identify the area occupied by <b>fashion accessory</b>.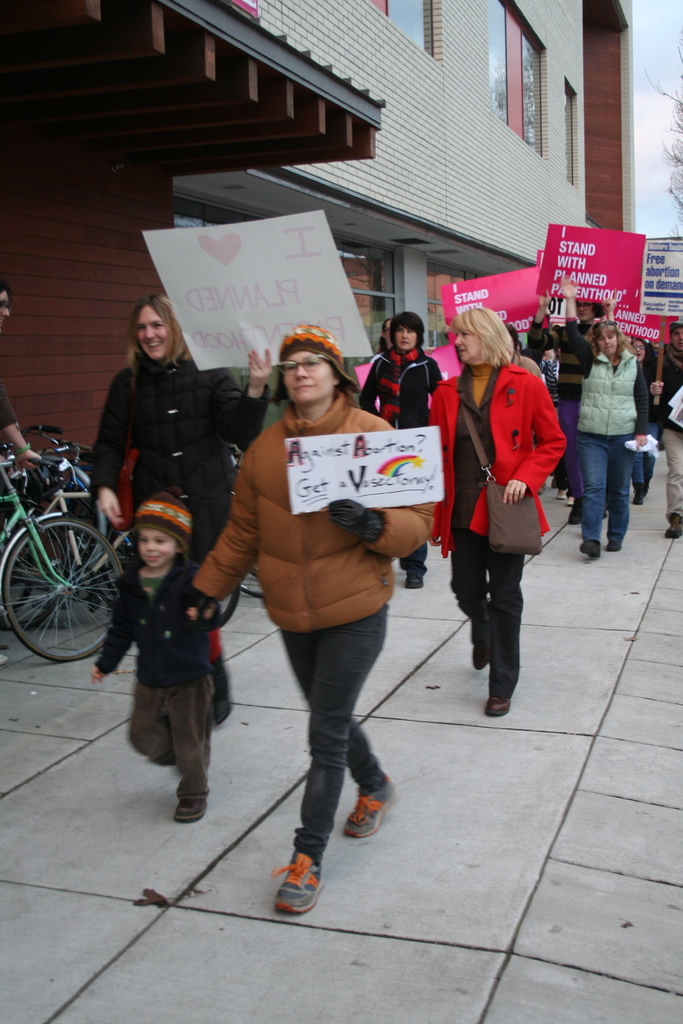
Area: region(595, 321, 614, 328).
